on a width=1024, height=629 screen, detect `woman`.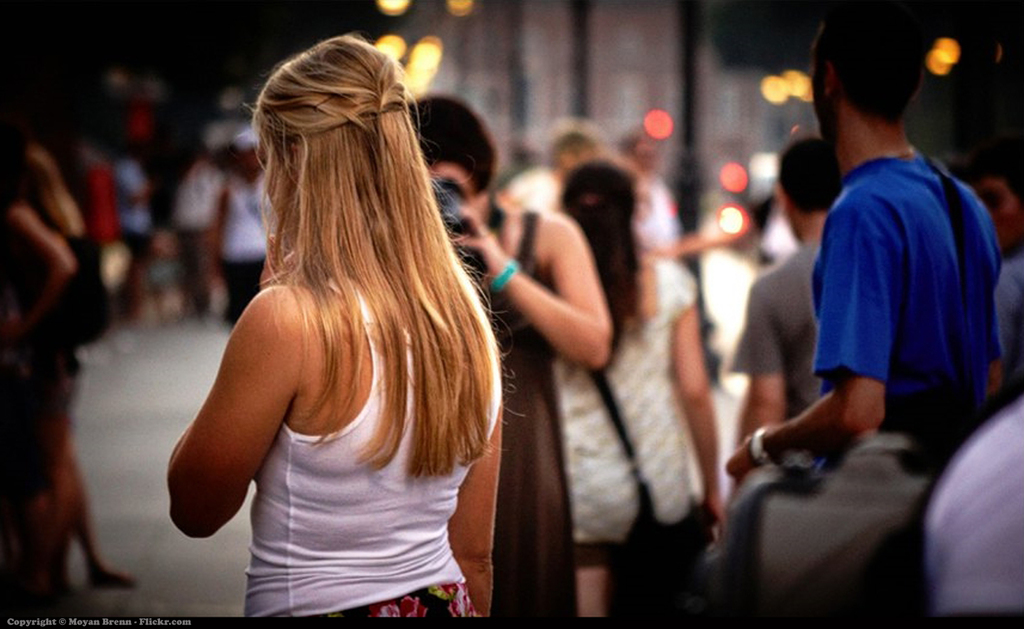
x1=404, y1=93, x2=618, y2=628.
